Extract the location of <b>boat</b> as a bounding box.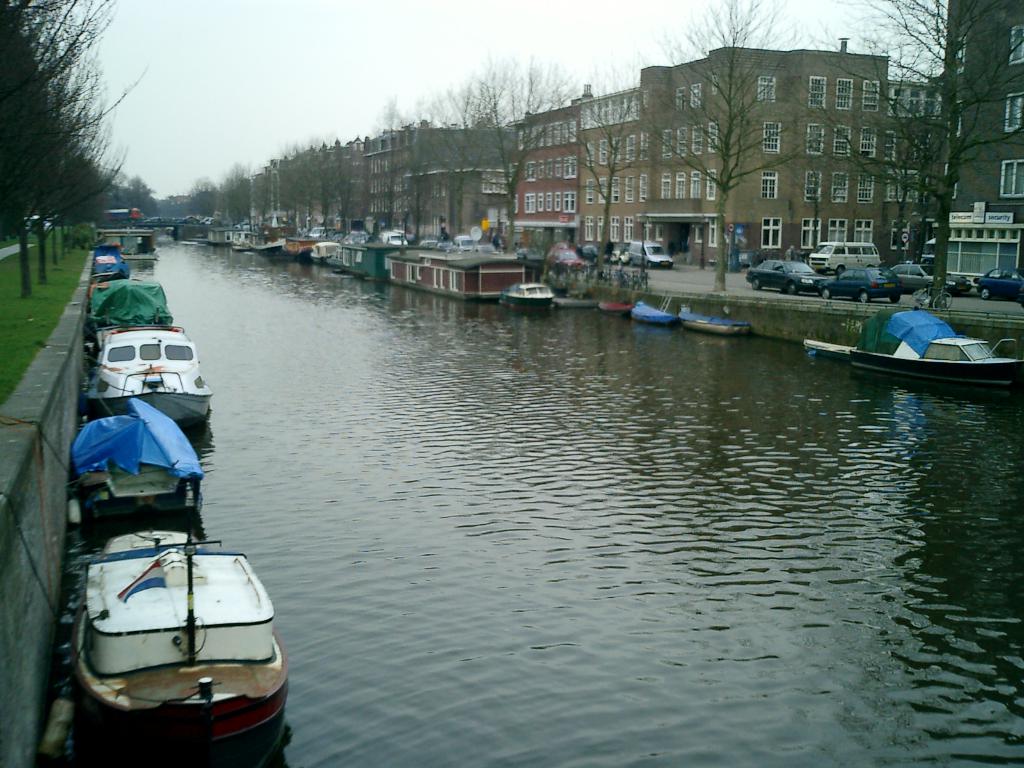
495 285 555 317.
